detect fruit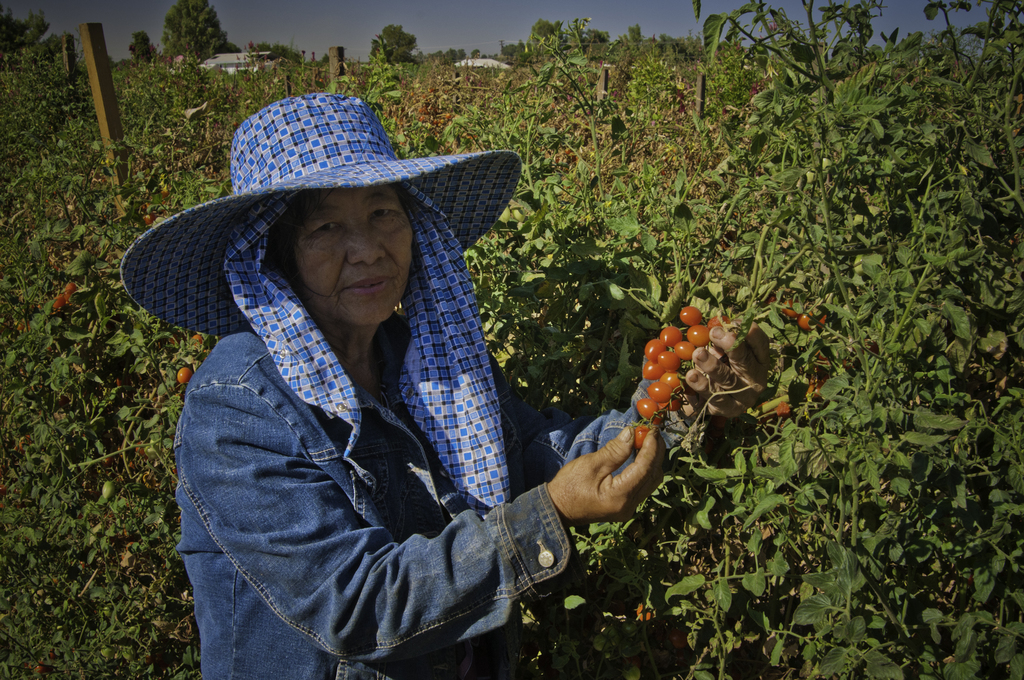
(x1=689, y1=325, x2=710, y2=348)
